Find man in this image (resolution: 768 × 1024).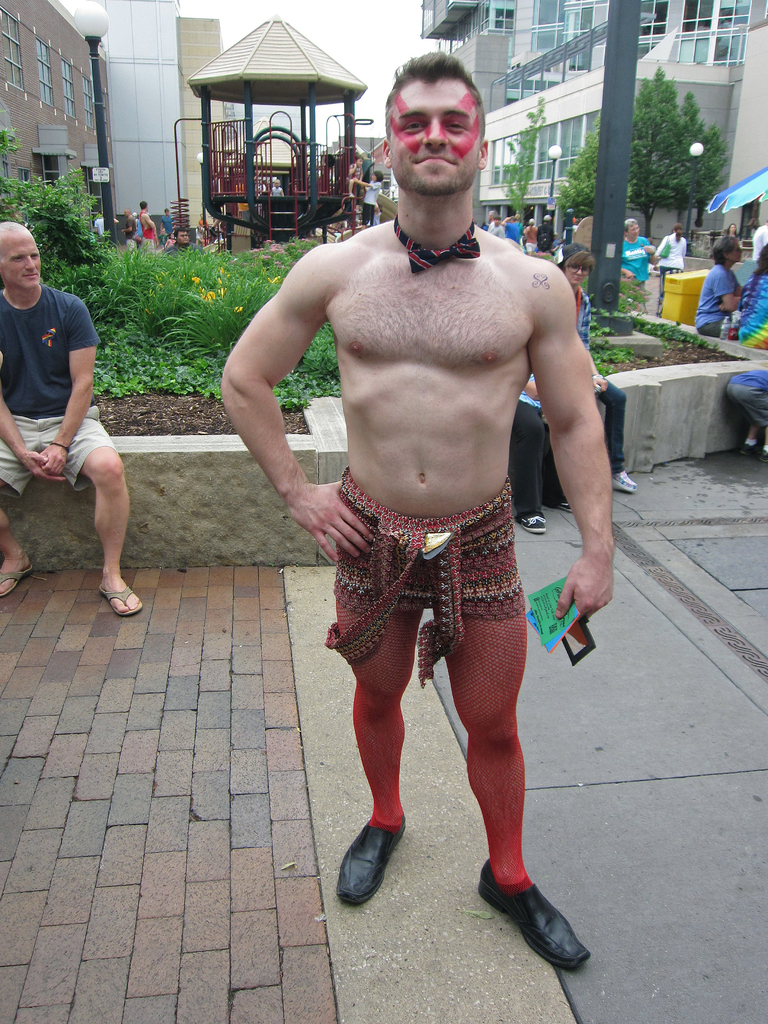
box=[119, 206, 138, 252].
